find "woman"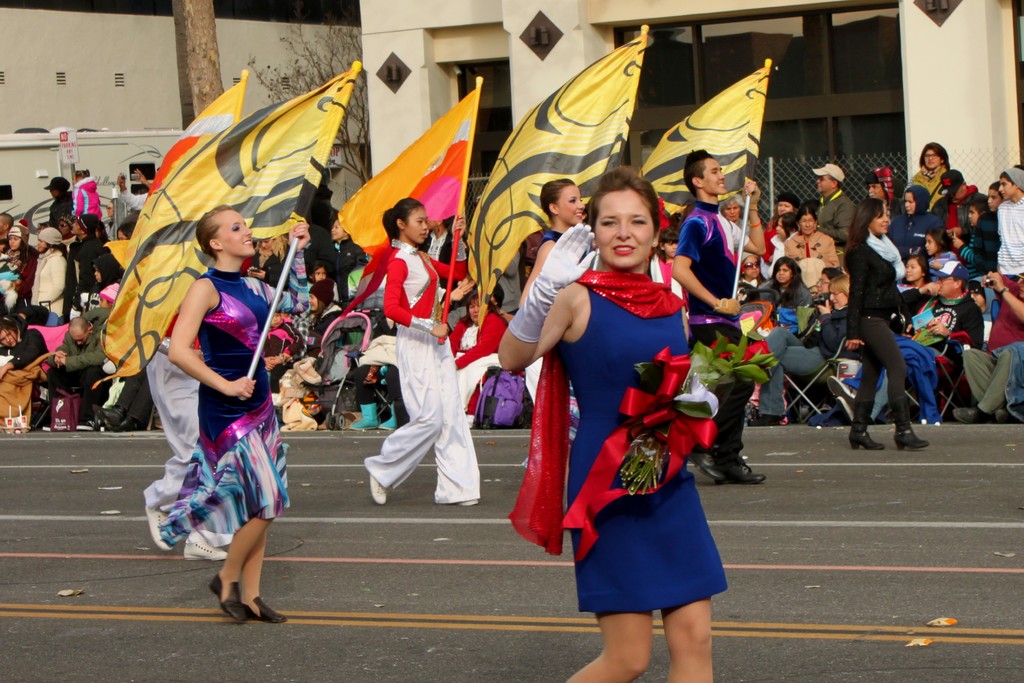
l=534, t=174, r=734, b=672
